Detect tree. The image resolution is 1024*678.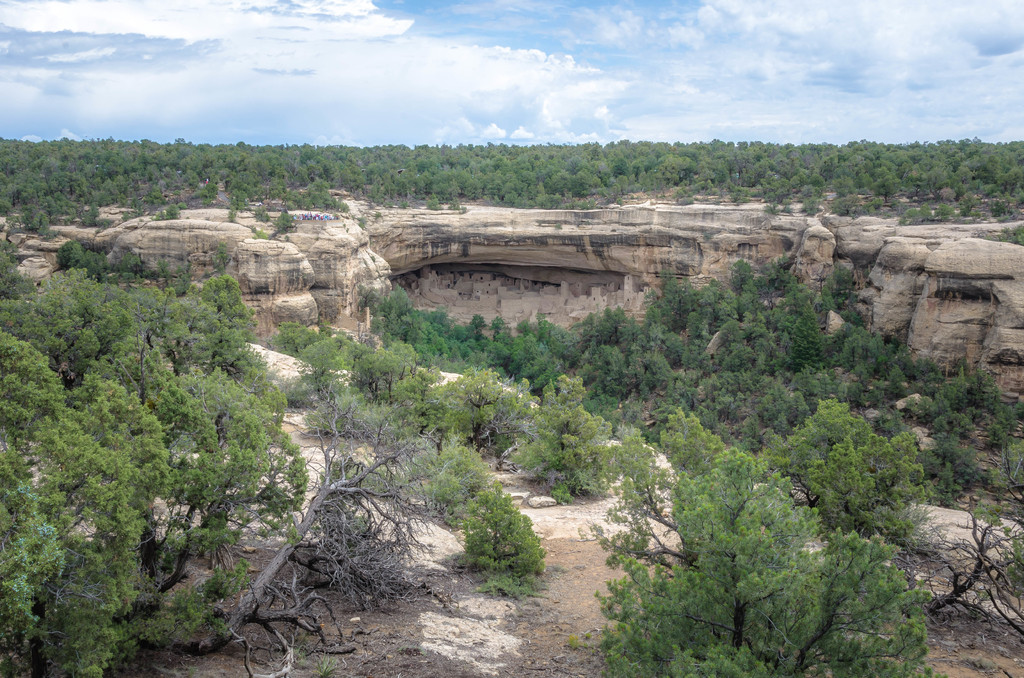
{"left": 588, "top": 416, "right": 938, "bottom": 675}.
